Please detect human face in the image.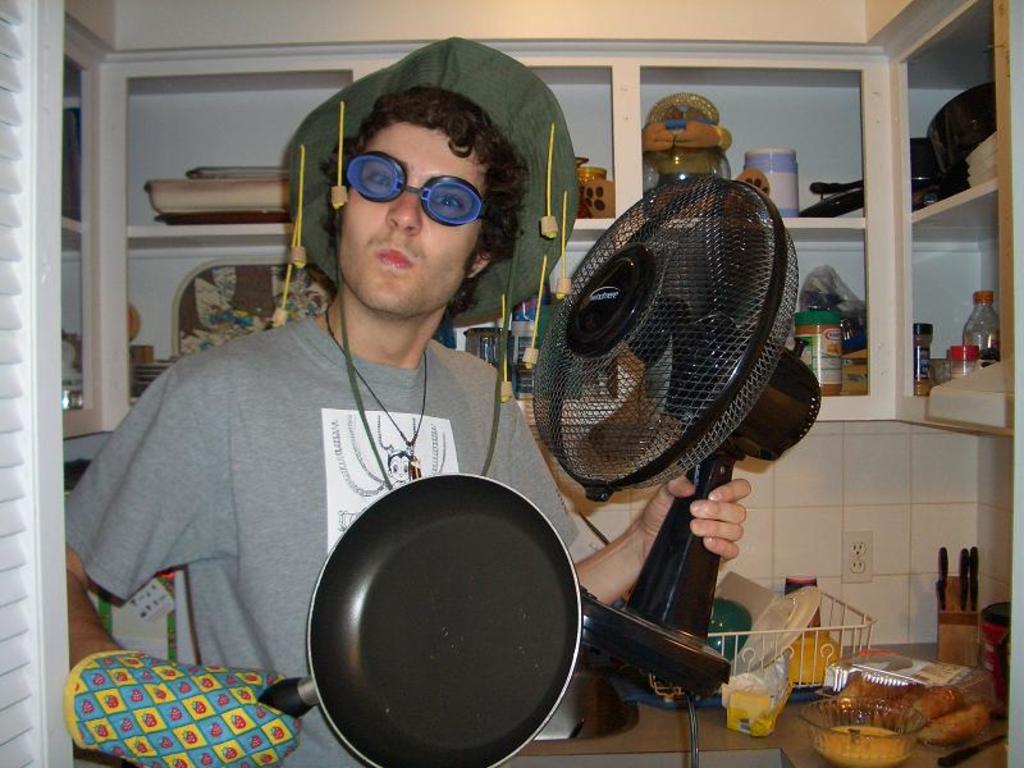
340,124,484,317.
